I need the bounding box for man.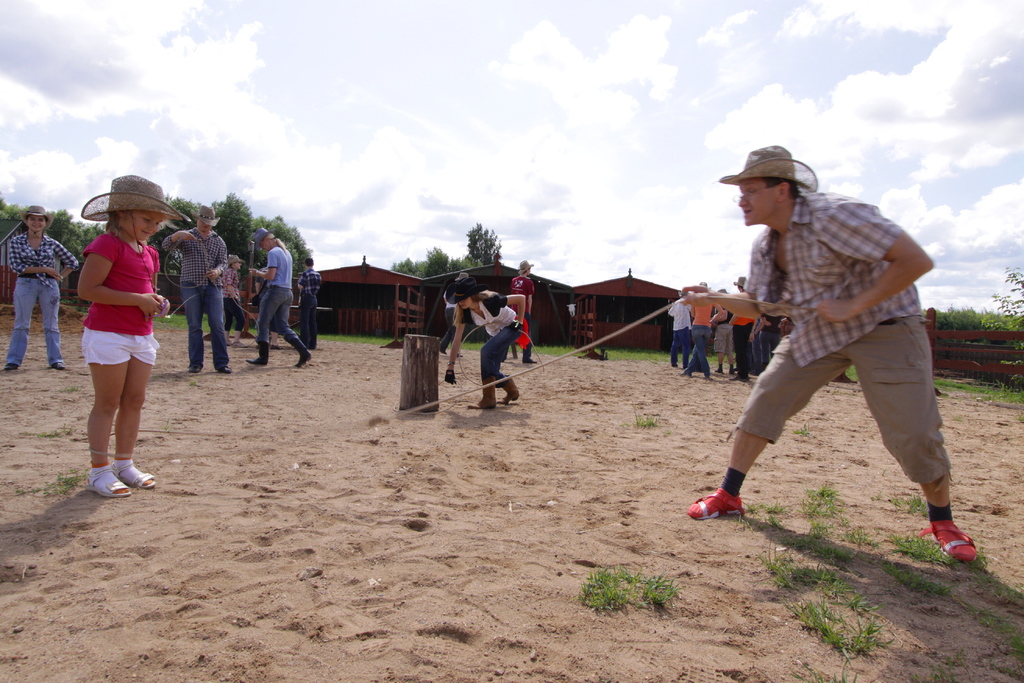
Here it is: <box>727,311,753,384</box>.
